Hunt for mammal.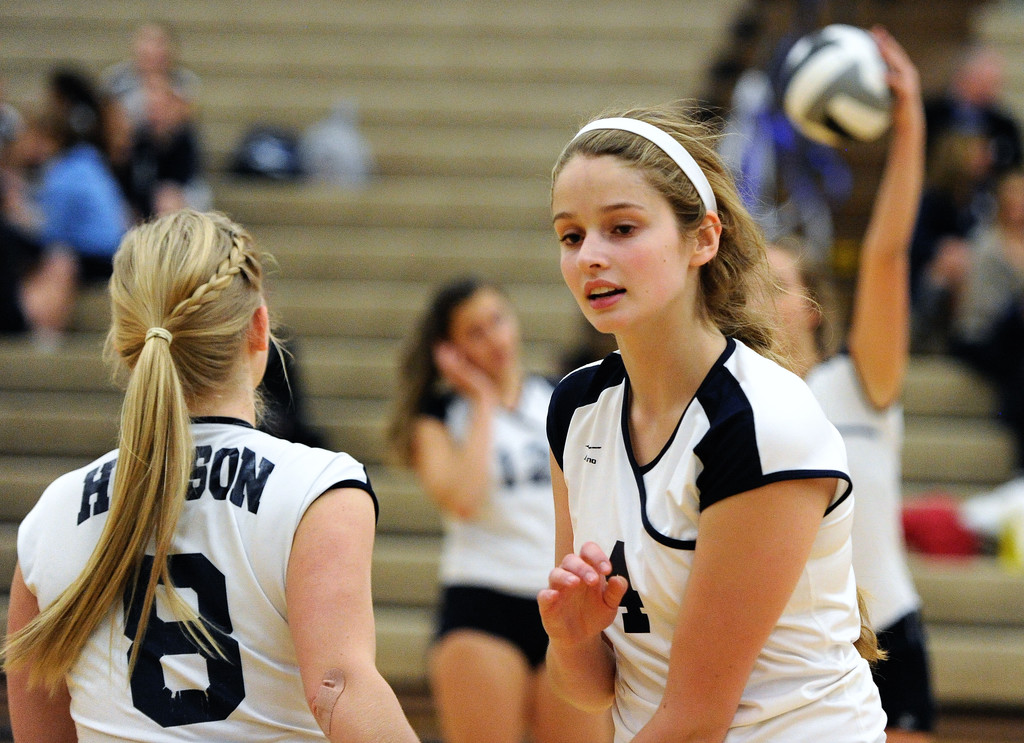
Hunted down at pyautogui.locateOnScreen(102, 22, 207, 213).
